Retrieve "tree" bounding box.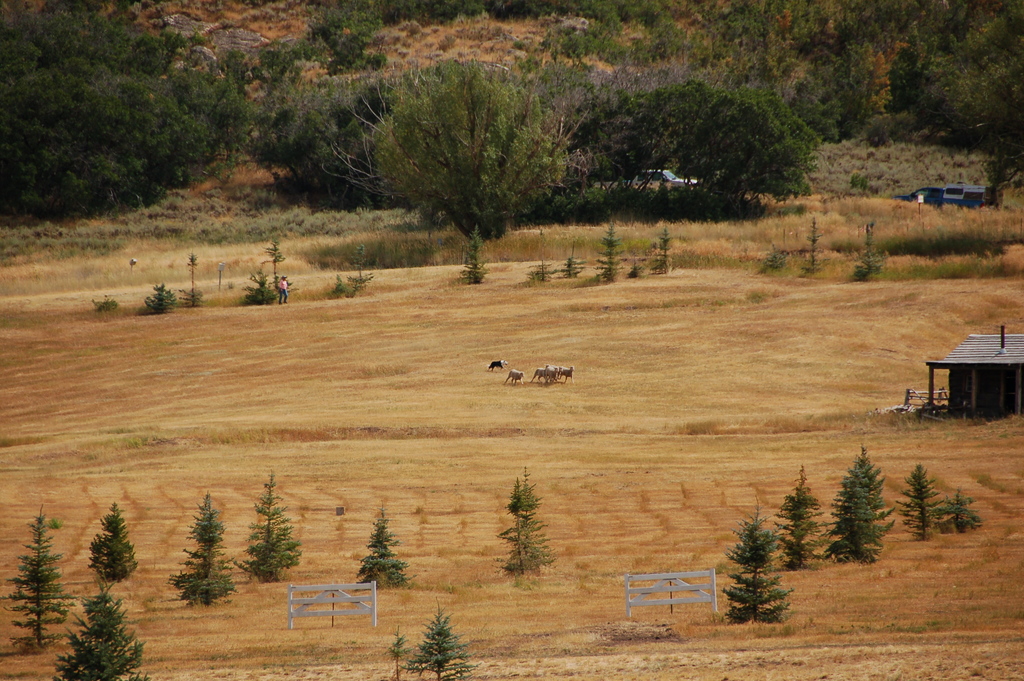
Bounding box: 644, 220, 676, 275.
